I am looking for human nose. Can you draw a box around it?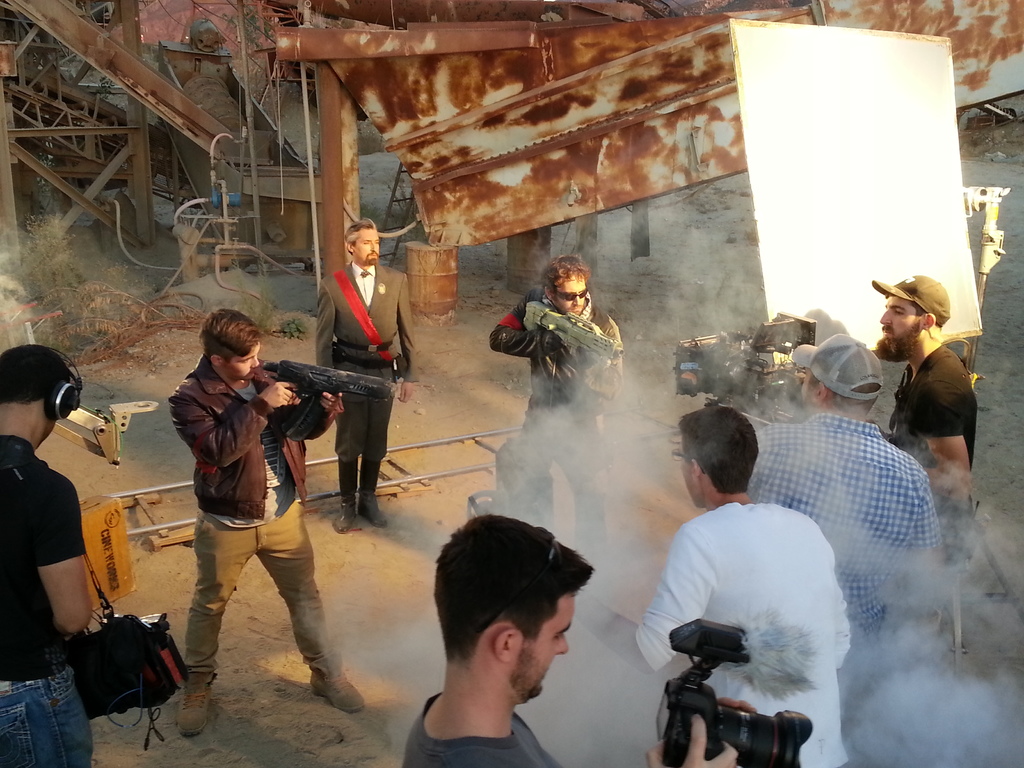
Sure, the bounding box is bbox=(554, 632, 570, 657).
